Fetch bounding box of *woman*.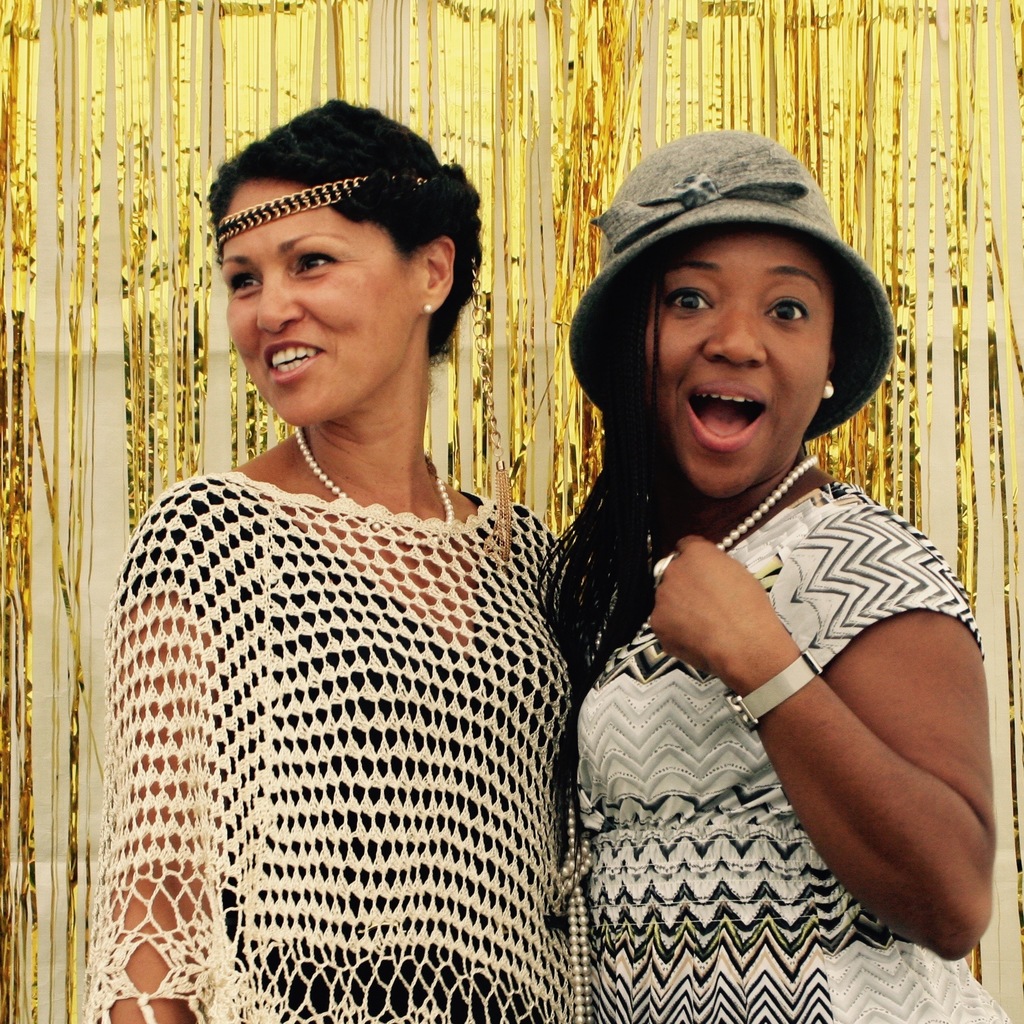
Bbox: region(536, 124, 1018, 1023).
